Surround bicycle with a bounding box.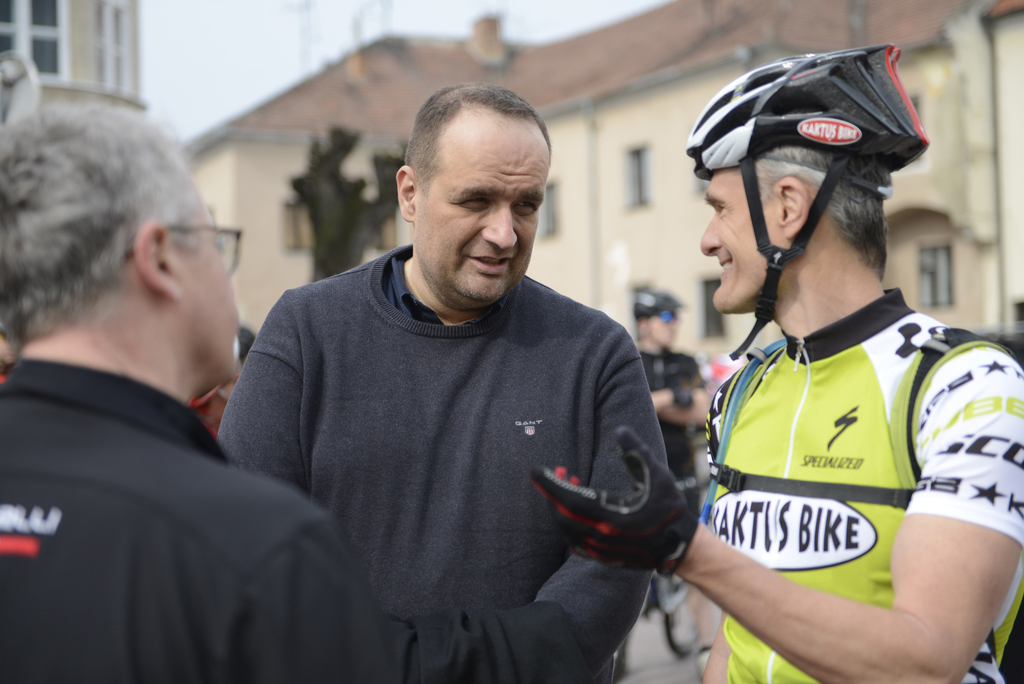
Rect(612, 473, 706, 683).
